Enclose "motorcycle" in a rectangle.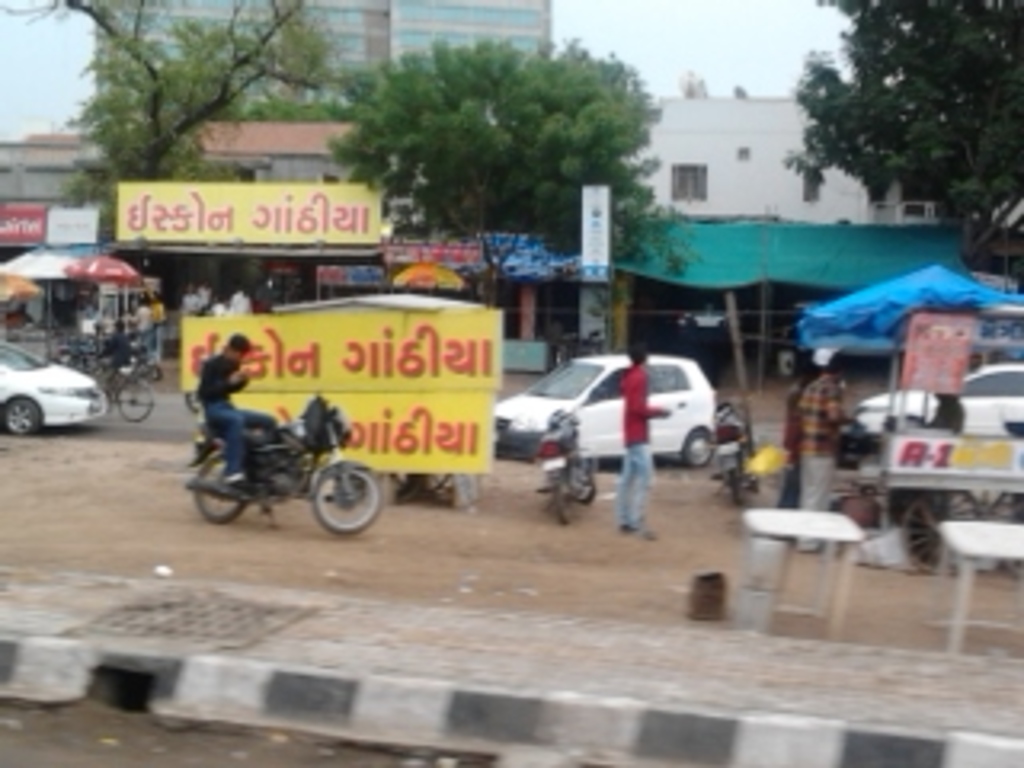
x1=534, y1=400, x2=602, y2=522.
